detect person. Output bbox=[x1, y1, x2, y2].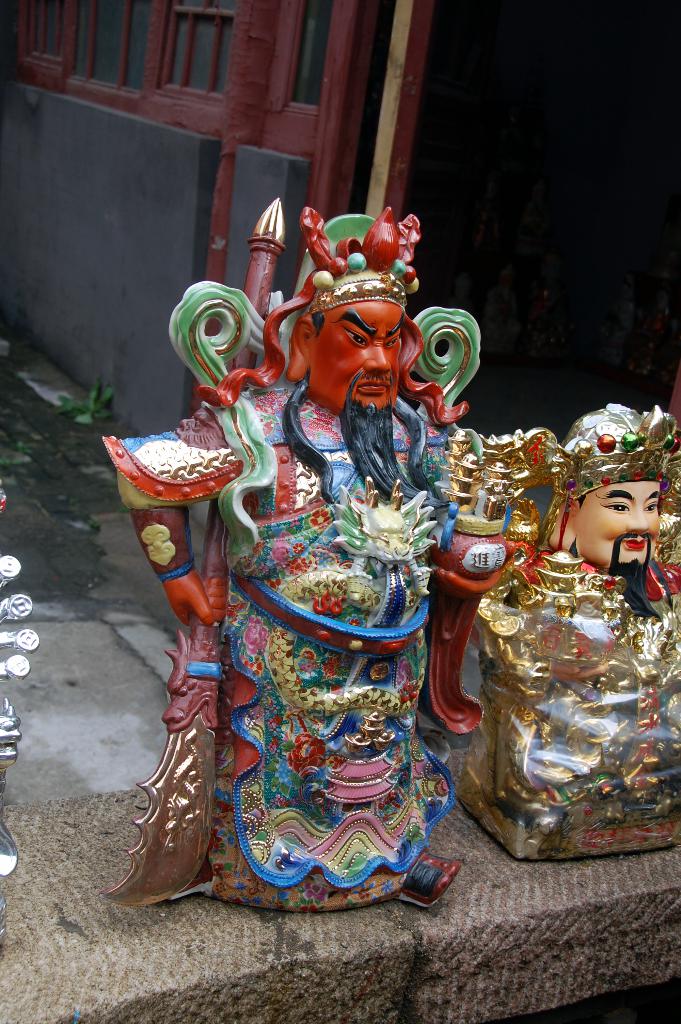
bbox=[461, 402, 680, 832].
